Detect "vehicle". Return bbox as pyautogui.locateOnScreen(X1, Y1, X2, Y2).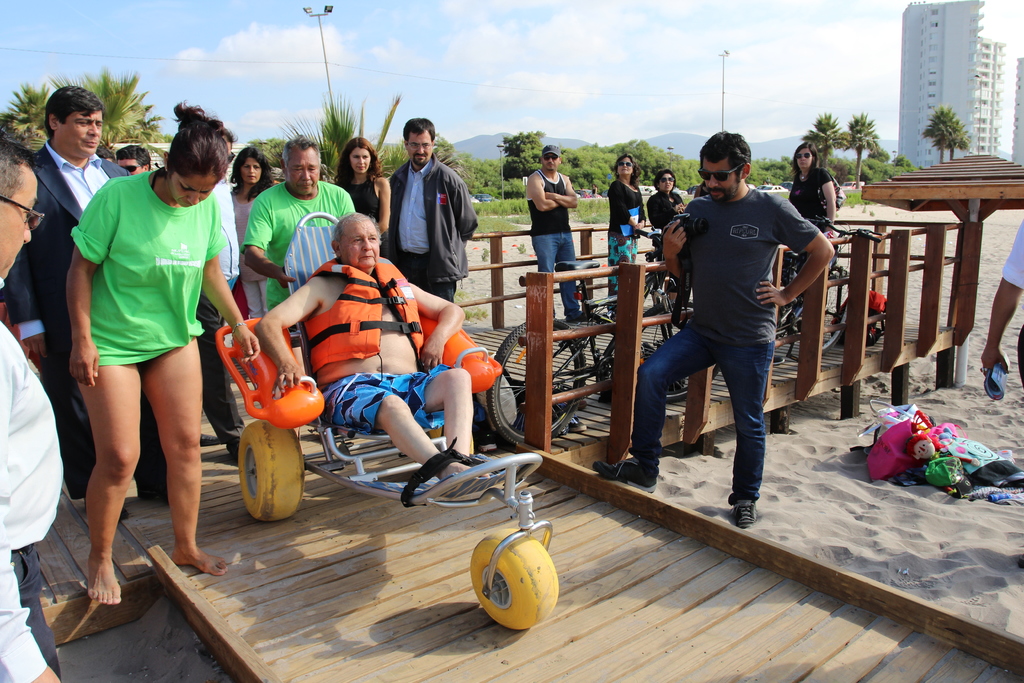
pyautogui.locateOnScreen(291, 210, 482, 463).
